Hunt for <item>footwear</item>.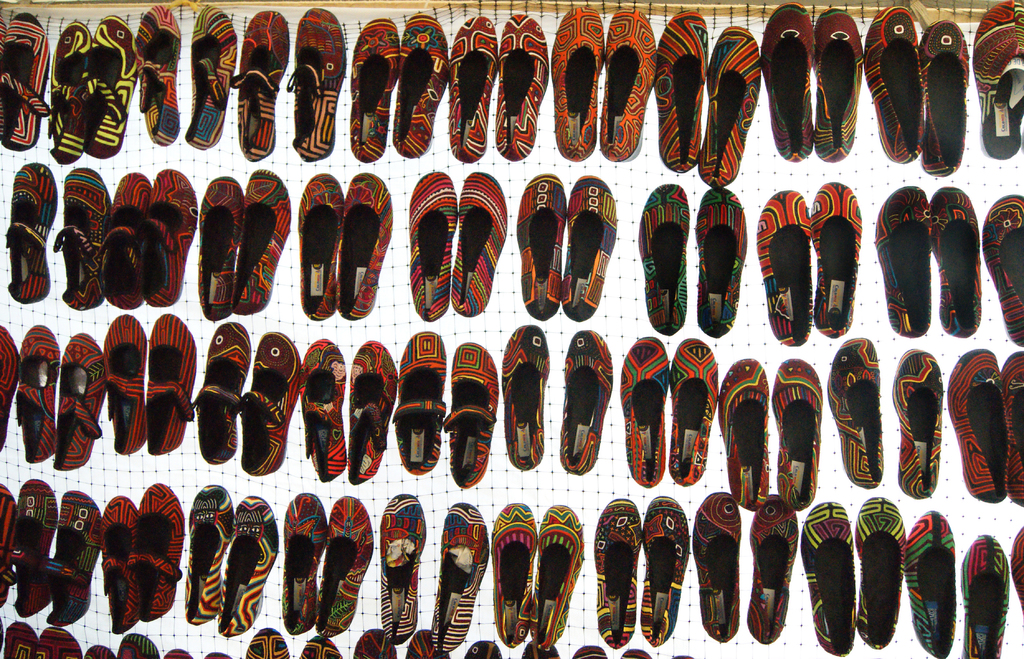
Hunted down at left=287, top=8, right=346, bottom=161.
